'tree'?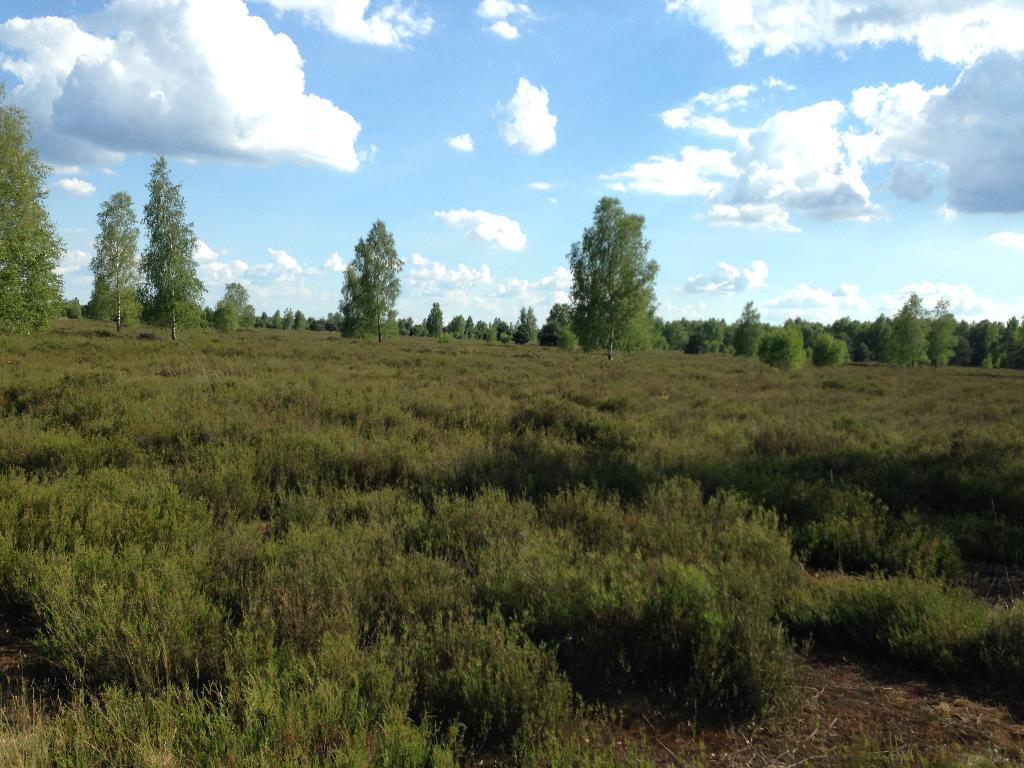
Rect(140, 154, 205, 340)
